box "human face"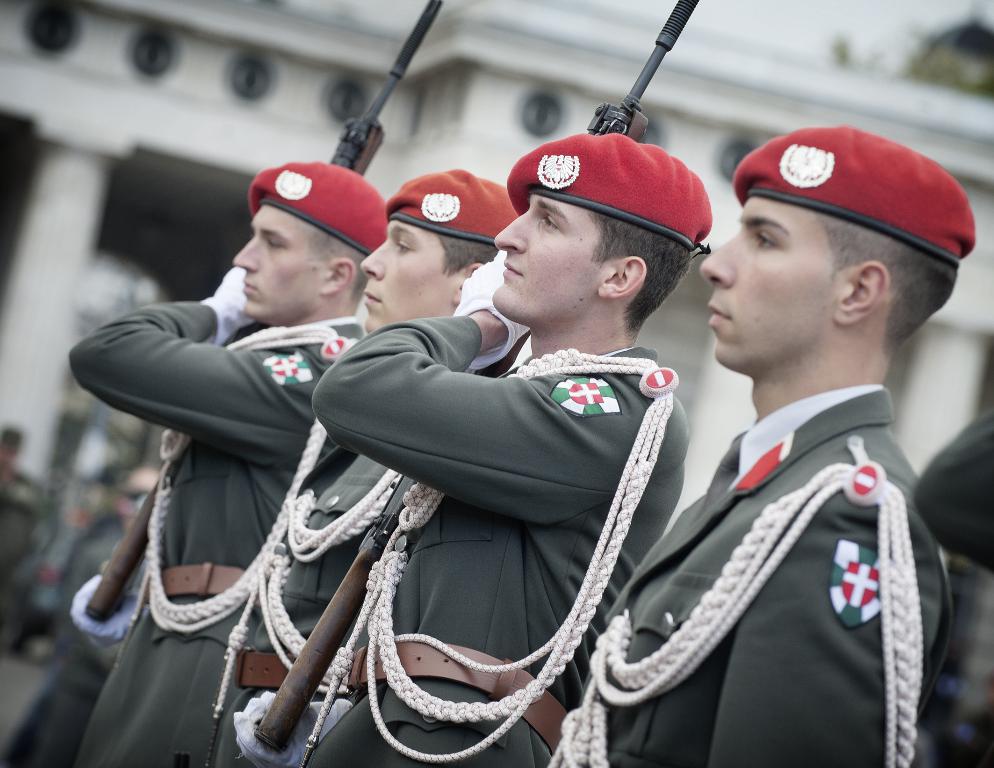
crop(232, 205, 325, 318)
